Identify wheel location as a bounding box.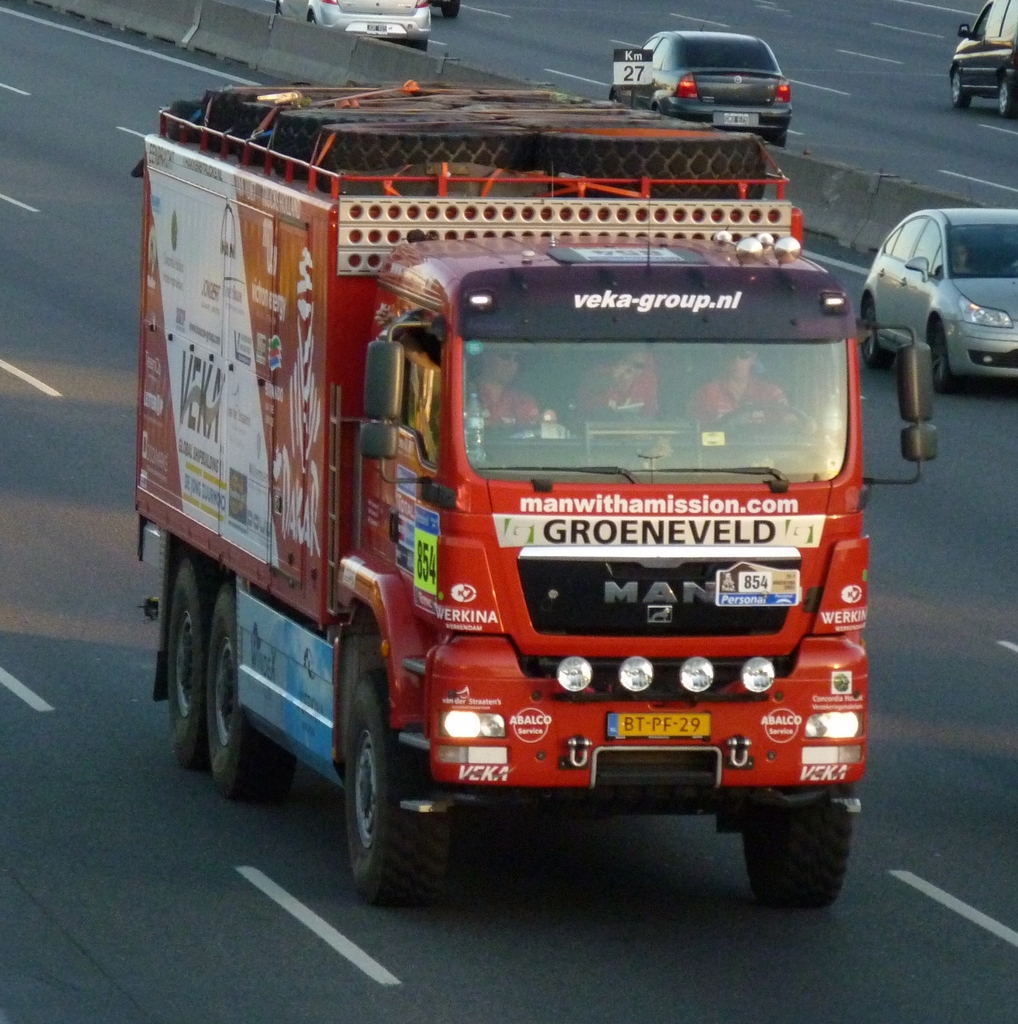
202/573/303/807.
